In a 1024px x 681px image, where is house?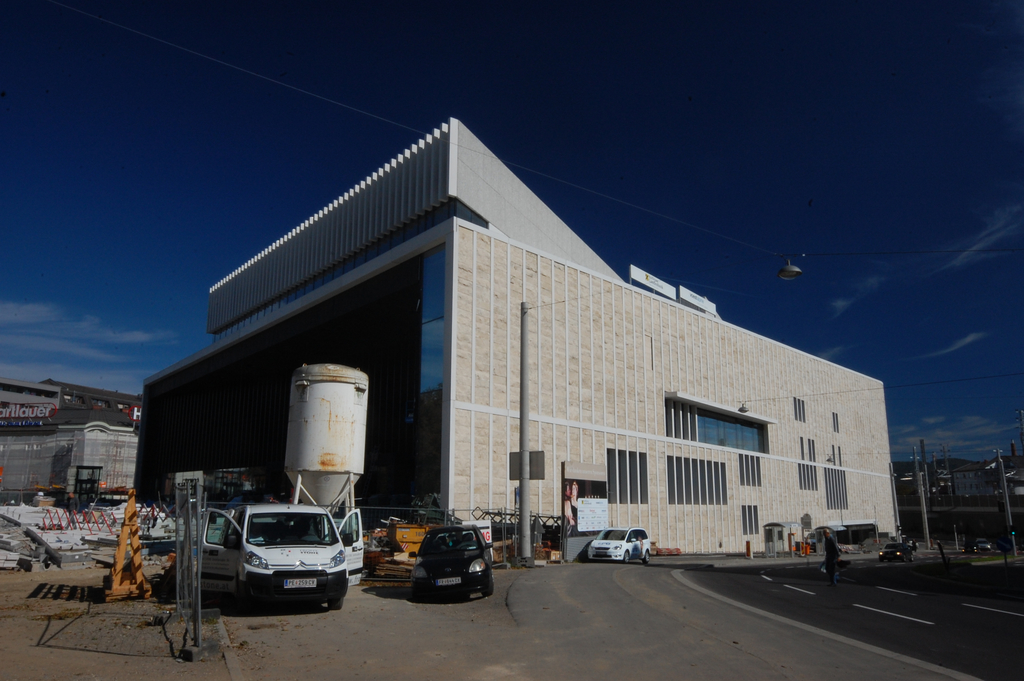
{"x1": 8, "y1": 413, "x2": 136, "y2": 509}.
